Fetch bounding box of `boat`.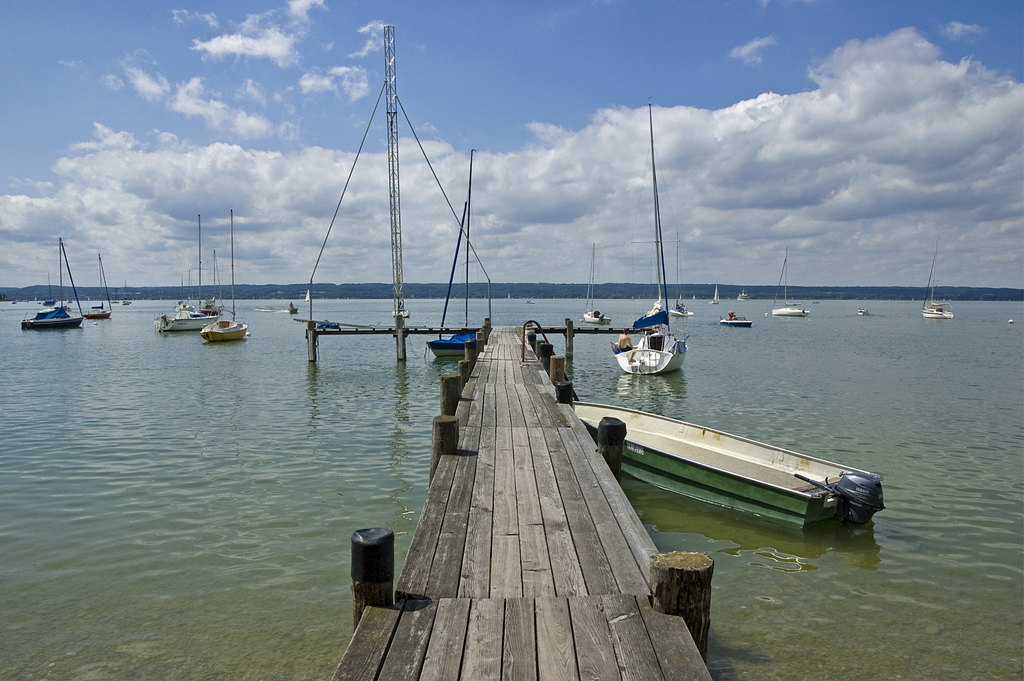
Bbox: rect(579, 241, 611, 326).
